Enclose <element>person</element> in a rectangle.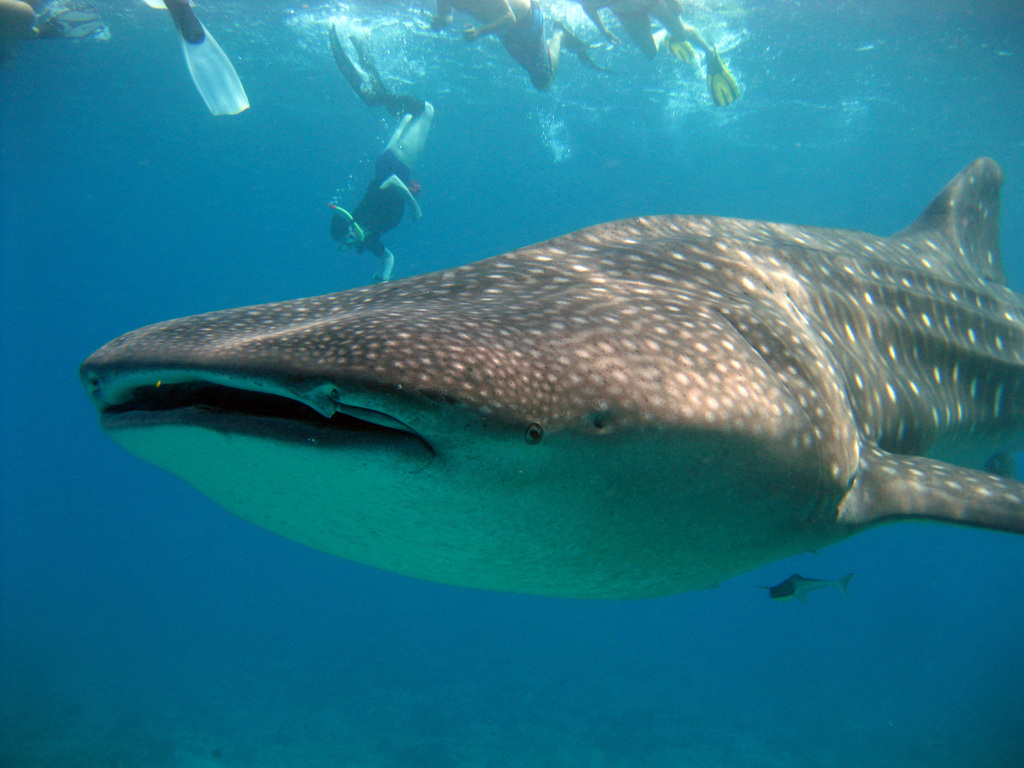
detection(572, 0, 711, 77).
